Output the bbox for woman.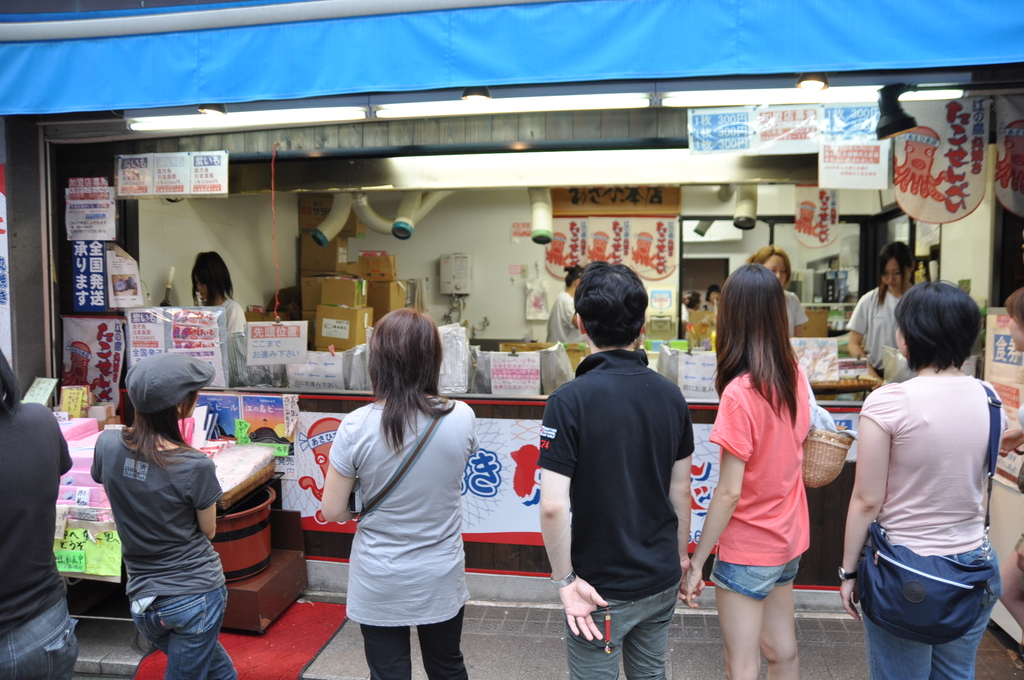
x1=0, y1=347, x2=73, y2=679.
